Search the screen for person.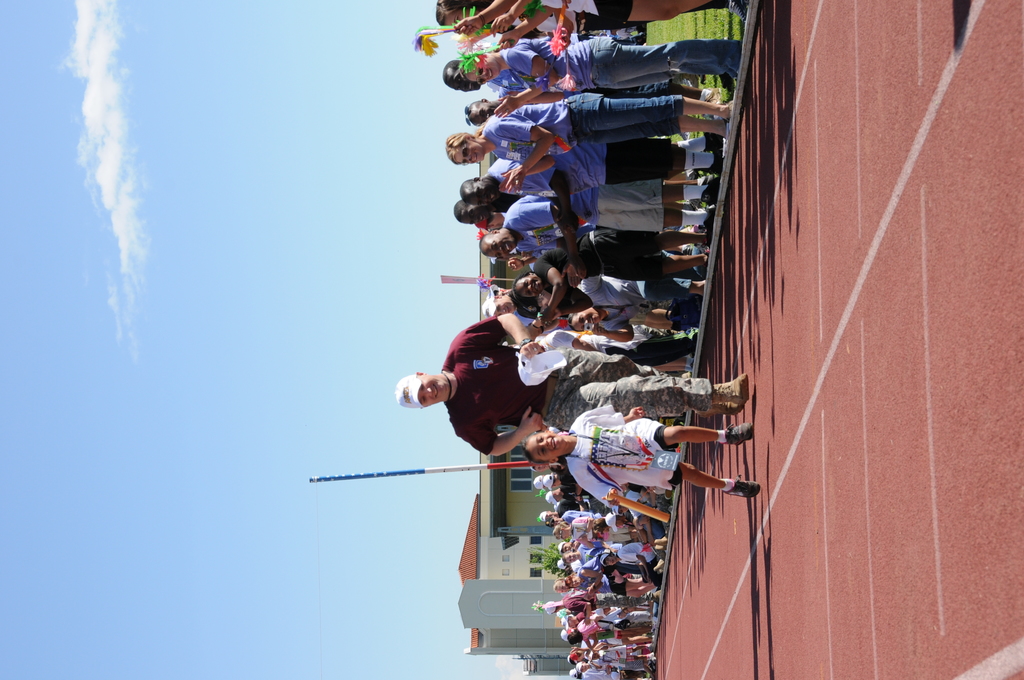
Found at 396,309,753,460.
